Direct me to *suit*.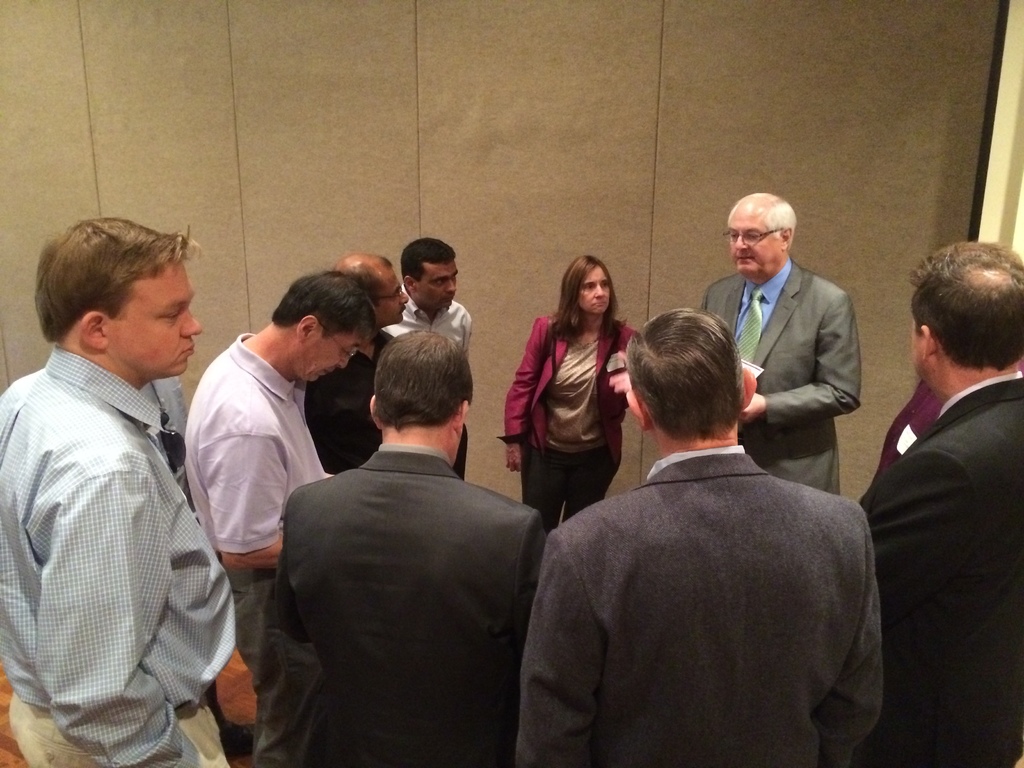
Direction: crop(701, 260, 862, 492).
